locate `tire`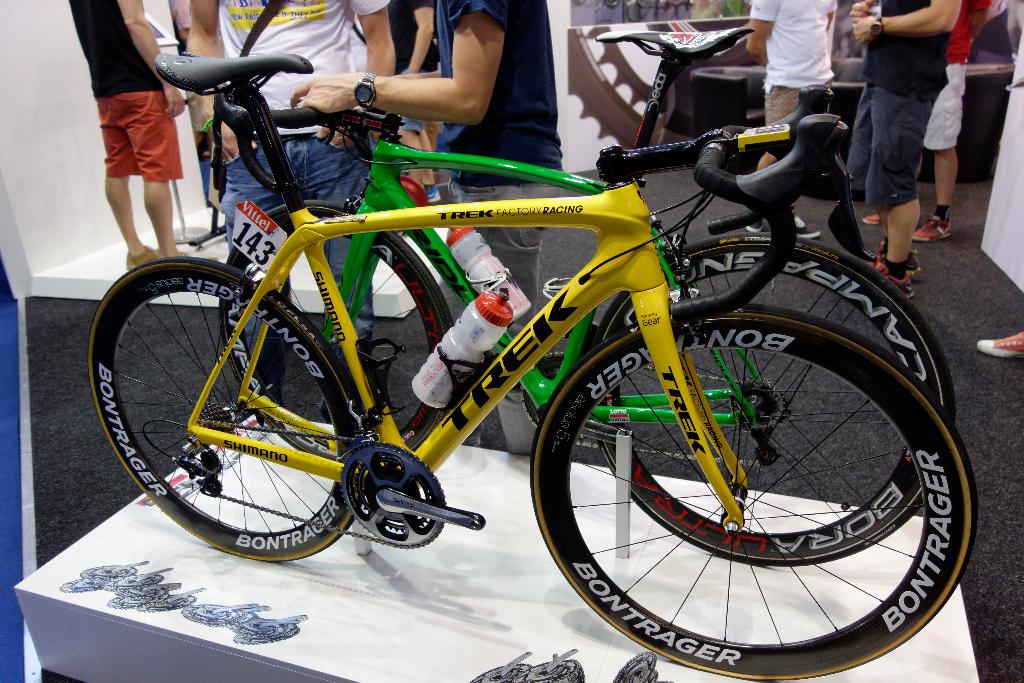
[left=527, top=307, right=979, bottom=682]
